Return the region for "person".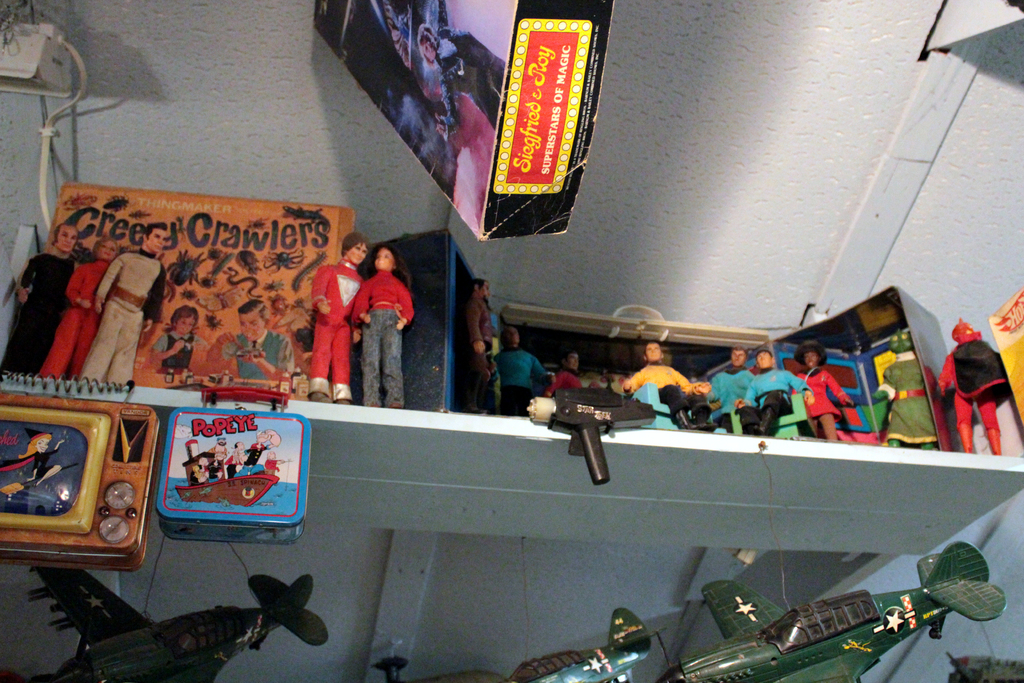
(x1=190, y1=453, x2=212, y2=483).
